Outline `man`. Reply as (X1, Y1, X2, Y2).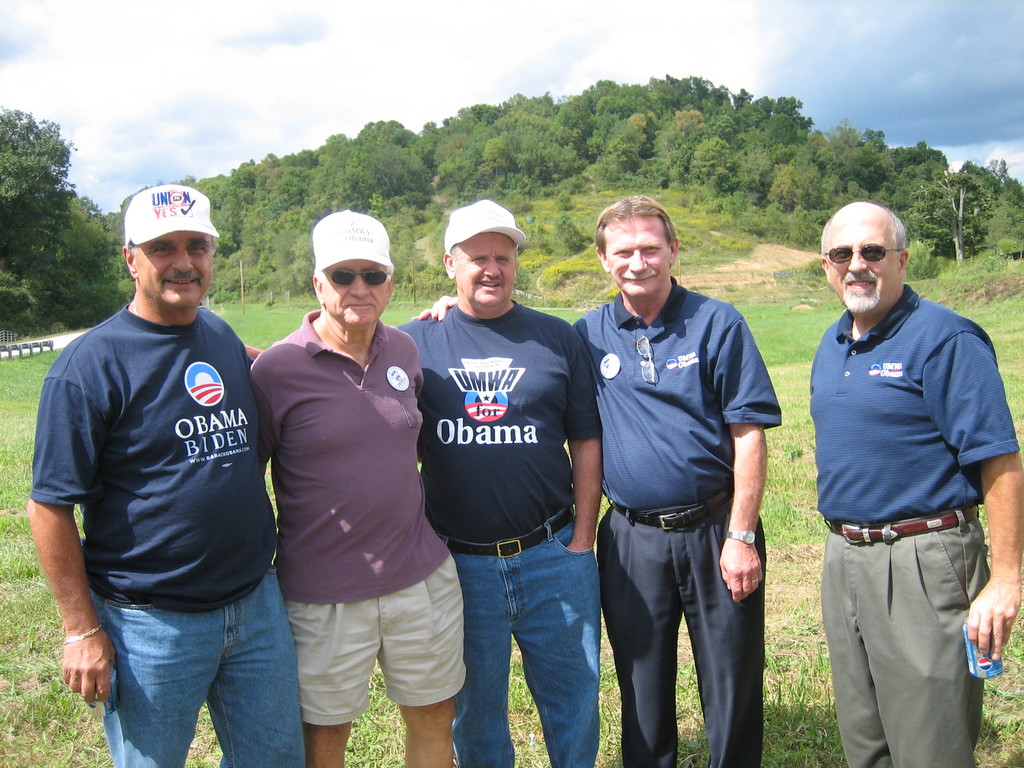
(31, 181, 310, 767).
